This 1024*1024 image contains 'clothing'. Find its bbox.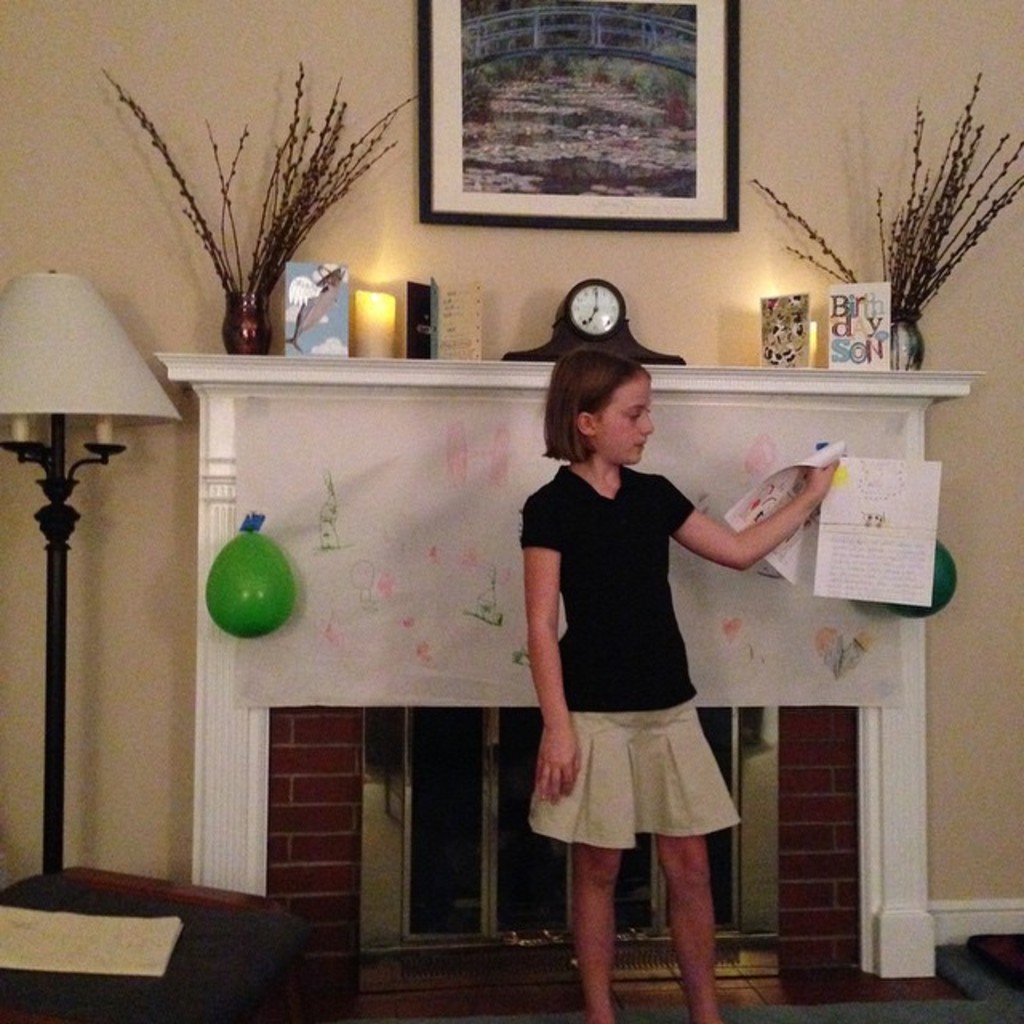
box(526, 432, 765, 875).
